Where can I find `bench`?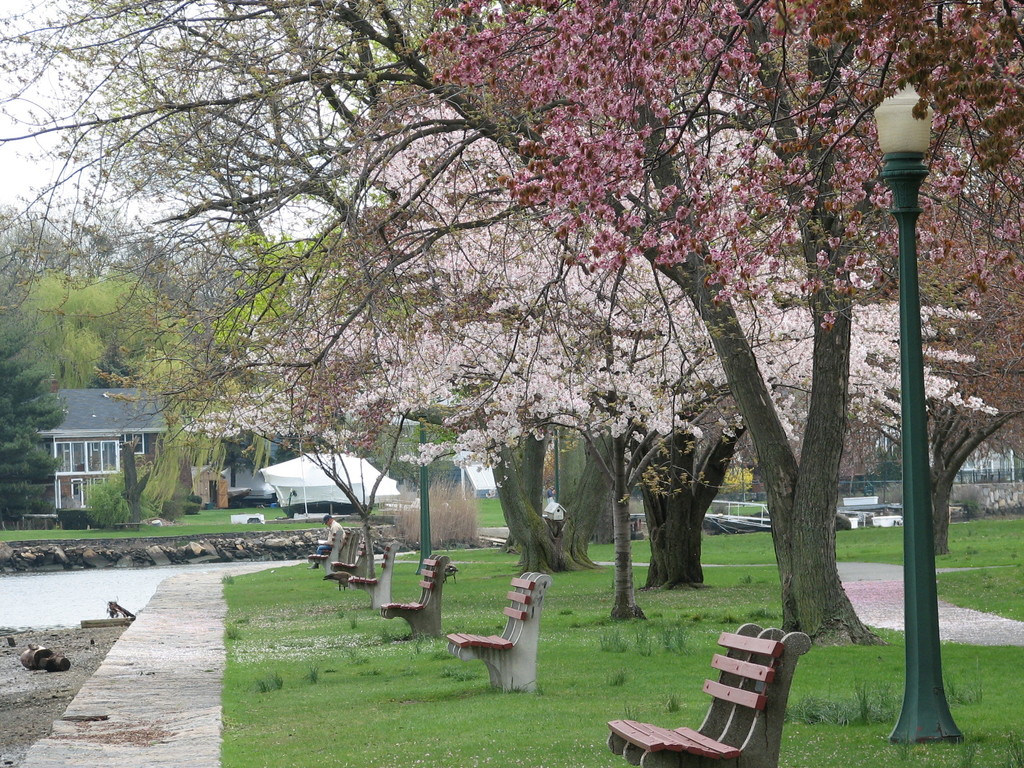
You can find it at (346, 550, 397, 607).
